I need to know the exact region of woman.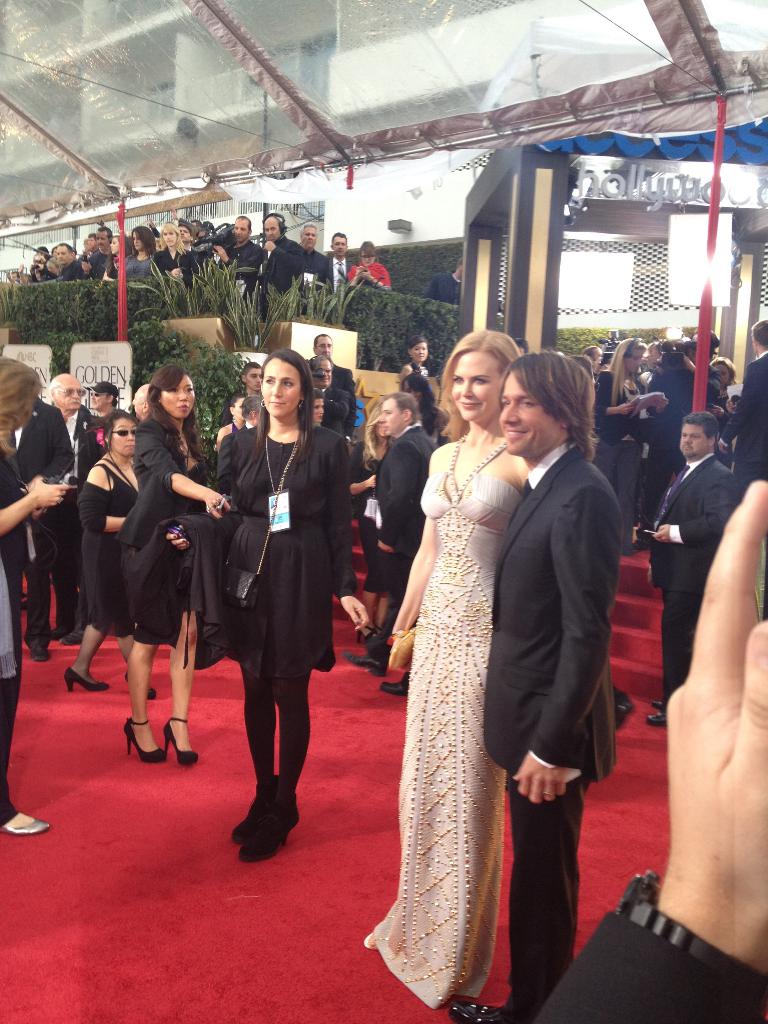
Region: x1=63, y1=412, x2=154, y2=692.
